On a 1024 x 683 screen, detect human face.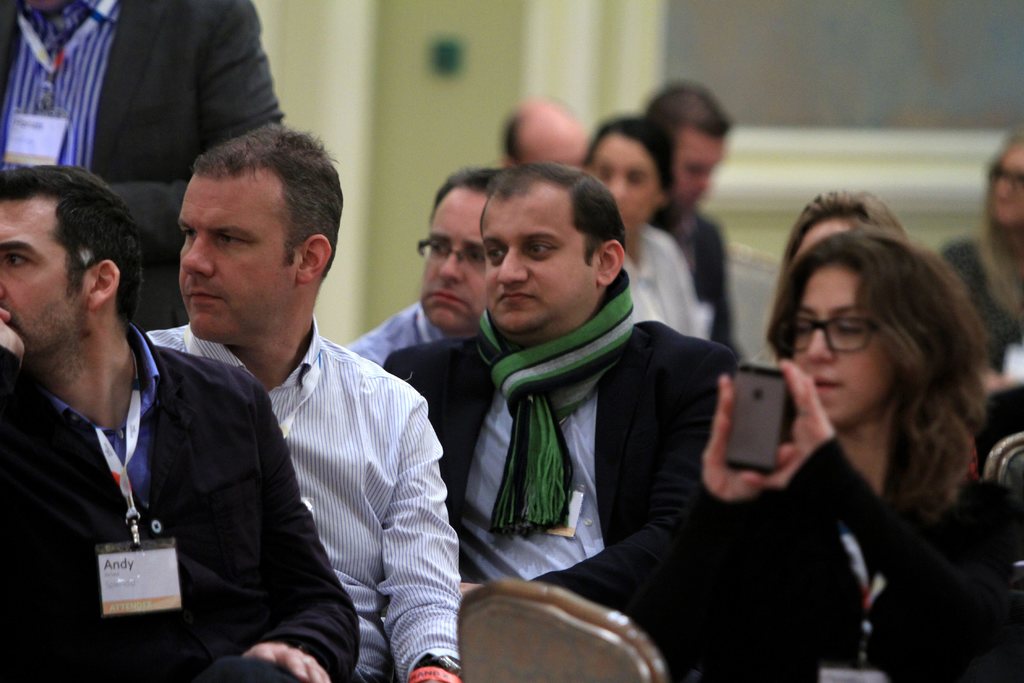
x1=588 y1=131 x2=661 y2=234.
